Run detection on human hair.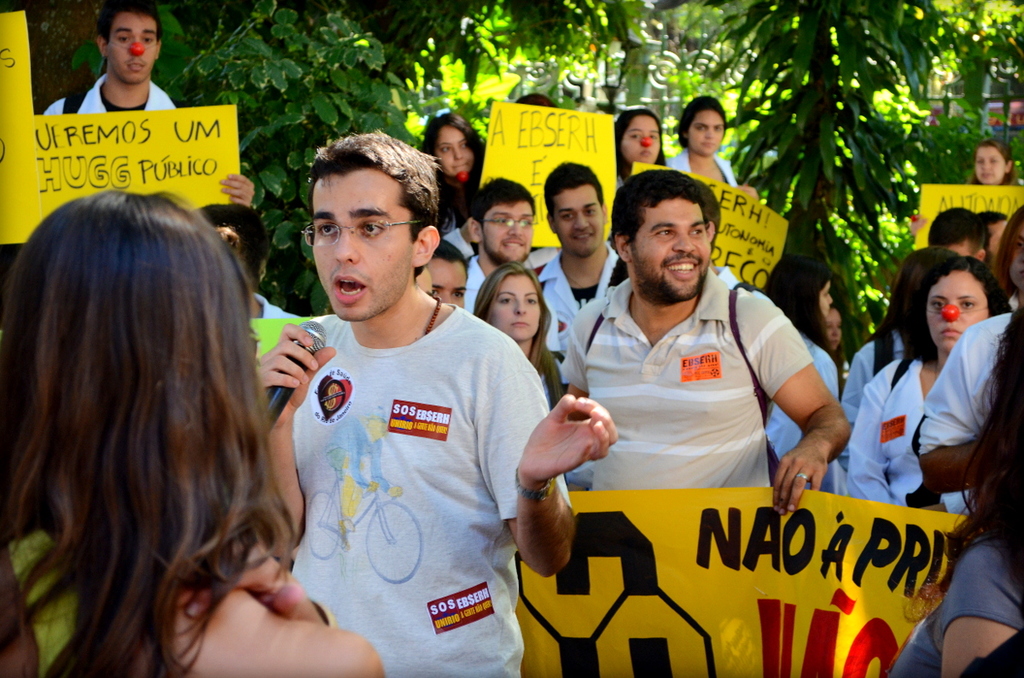
Result: locate(507, 93, 562, 109).
